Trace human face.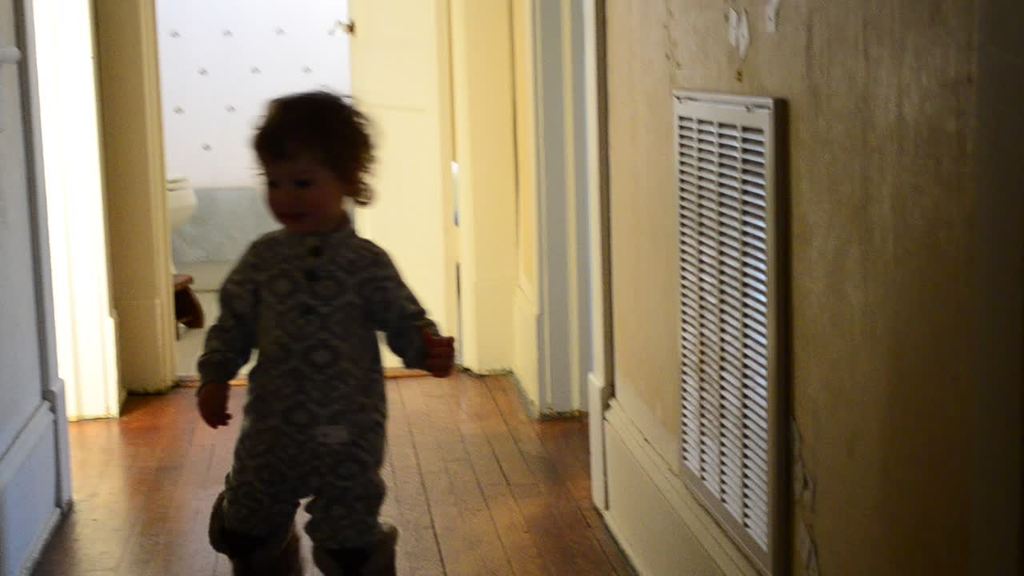
Traced to 265 158 342 220.
